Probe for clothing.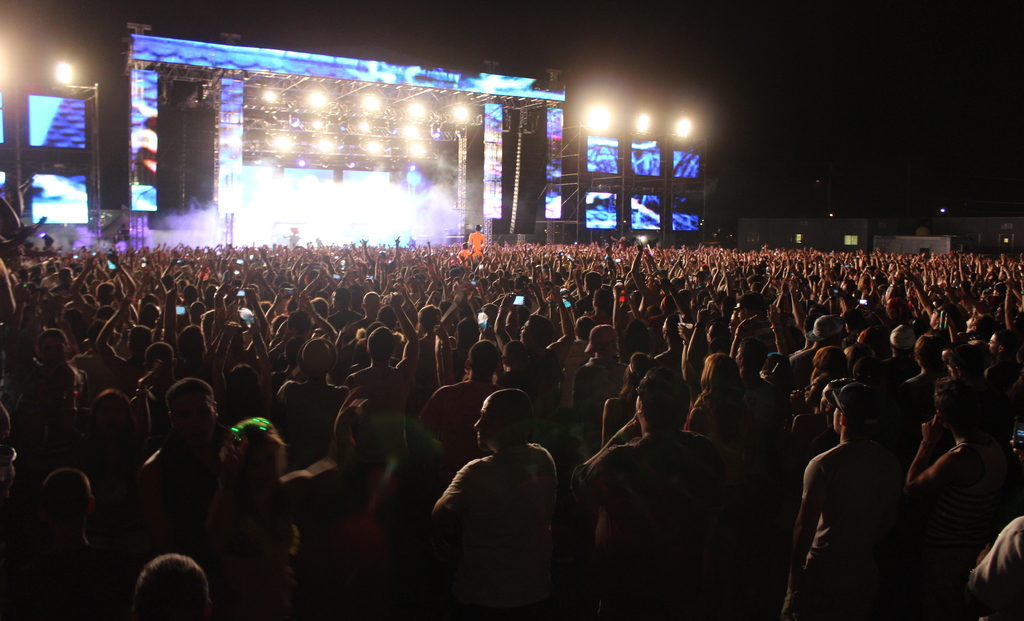
Probe result: crop(898, 434, 1023, 619).
